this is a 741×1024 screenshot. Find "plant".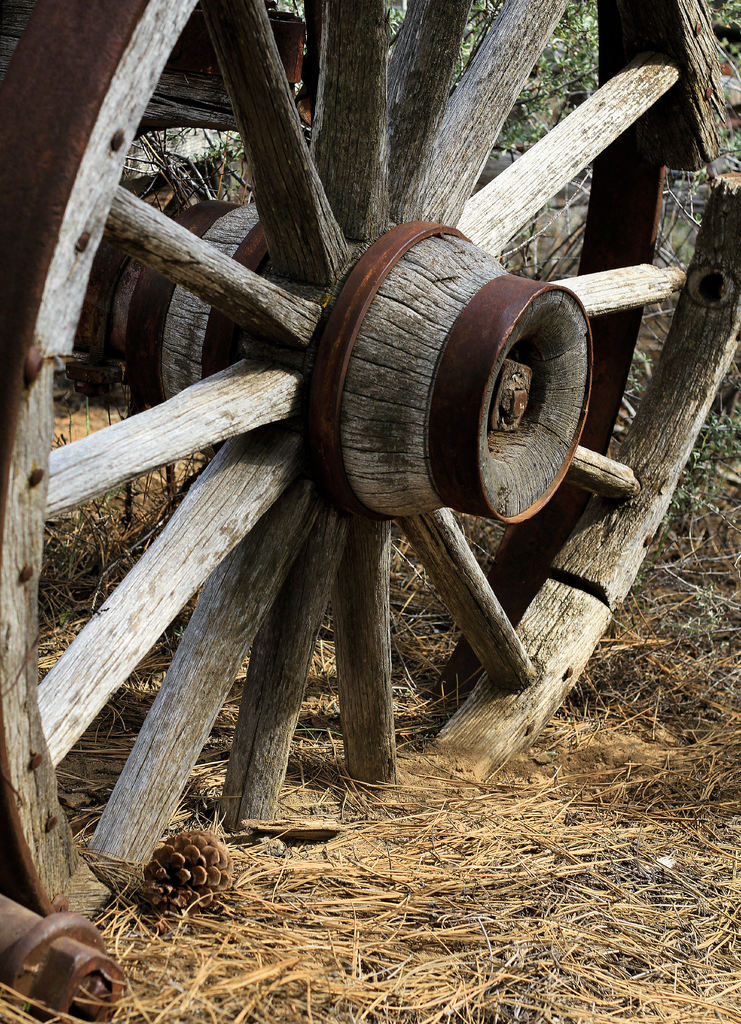
Bounding box: crop(667, 387, 740, 520).
